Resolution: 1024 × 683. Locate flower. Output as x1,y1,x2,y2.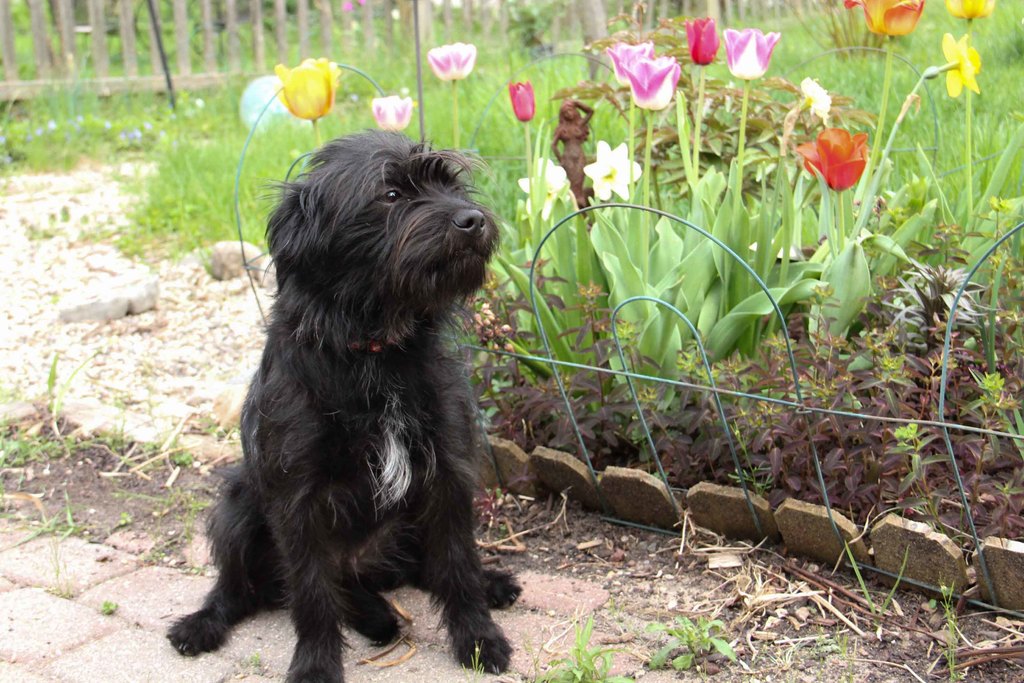
943,0,994,15.
